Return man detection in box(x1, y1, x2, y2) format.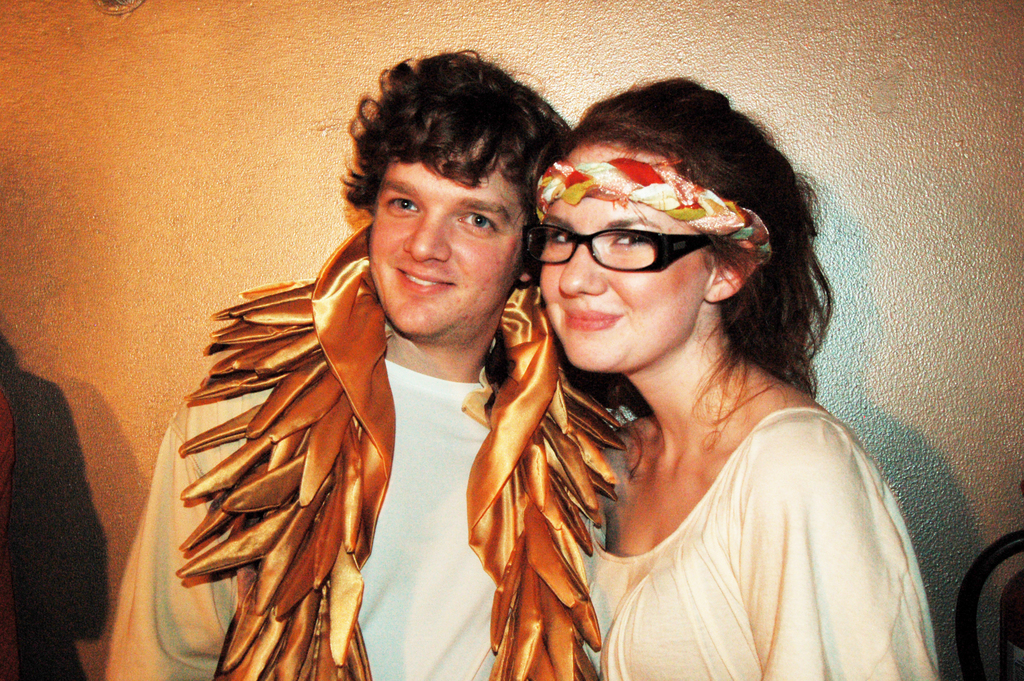
box(106, 45, 608, 679).
